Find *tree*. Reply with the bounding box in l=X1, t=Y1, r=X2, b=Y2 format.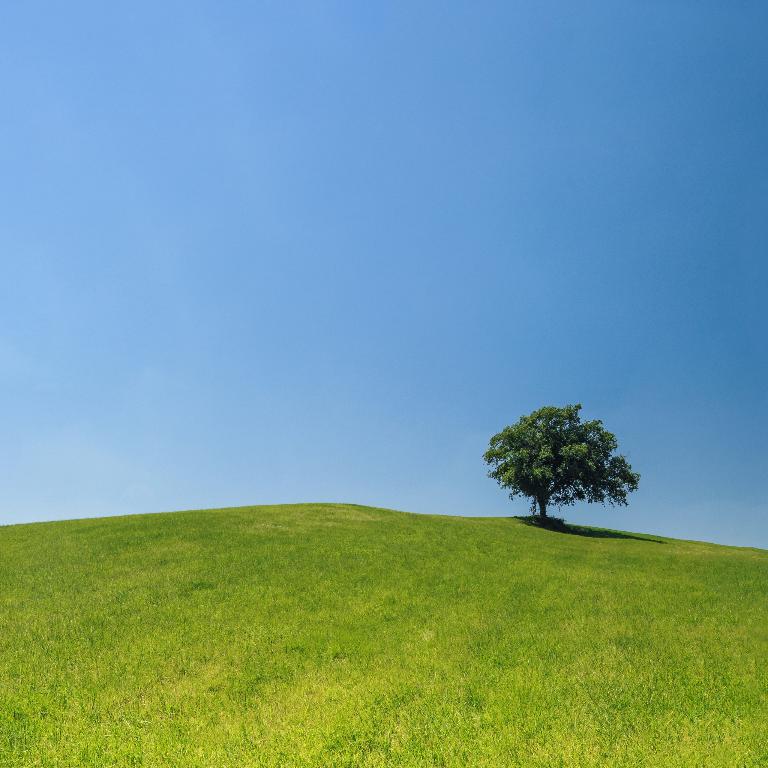
l=482, t=399, r=634, b=541.
